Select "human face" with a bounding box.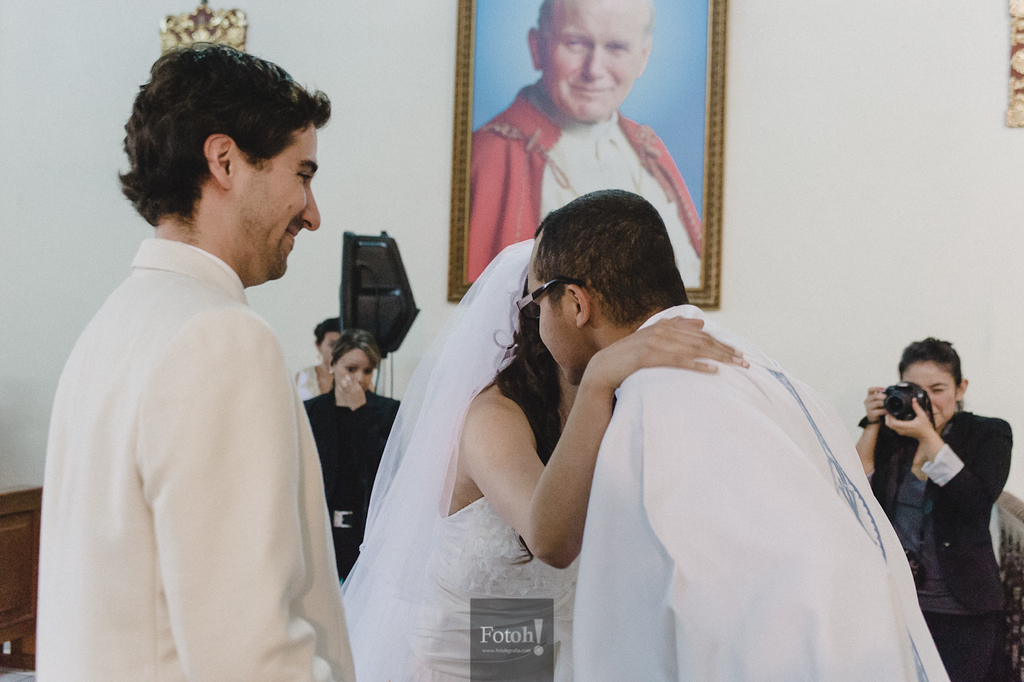
[313, 328, 338, 363].
